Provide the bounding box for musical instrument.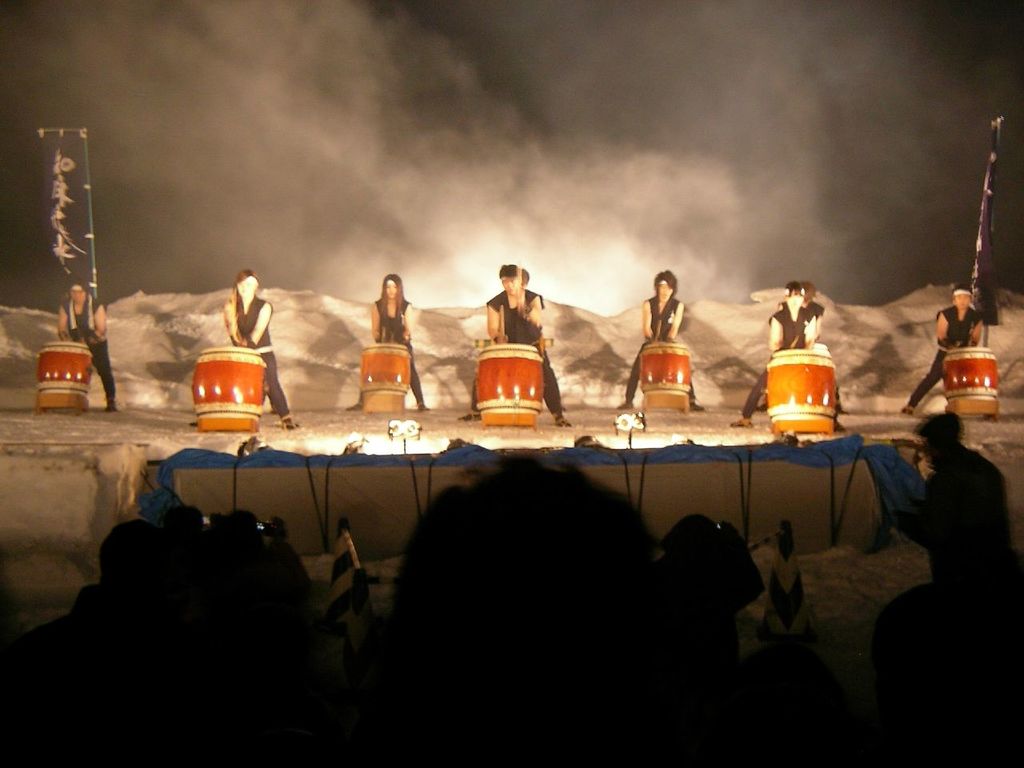
Rect(353, 340, 414, 414).
